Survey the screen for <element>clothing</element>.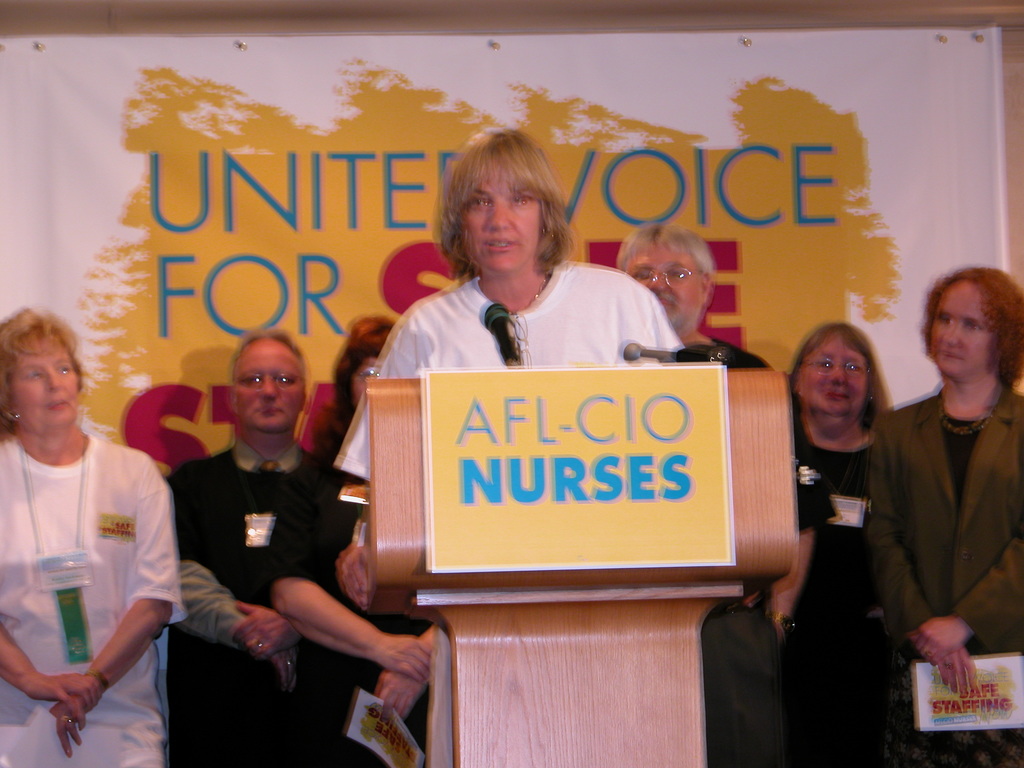
Survey found: {"left": 8, "top": 400, "right": 188, "bottom": 744}.
